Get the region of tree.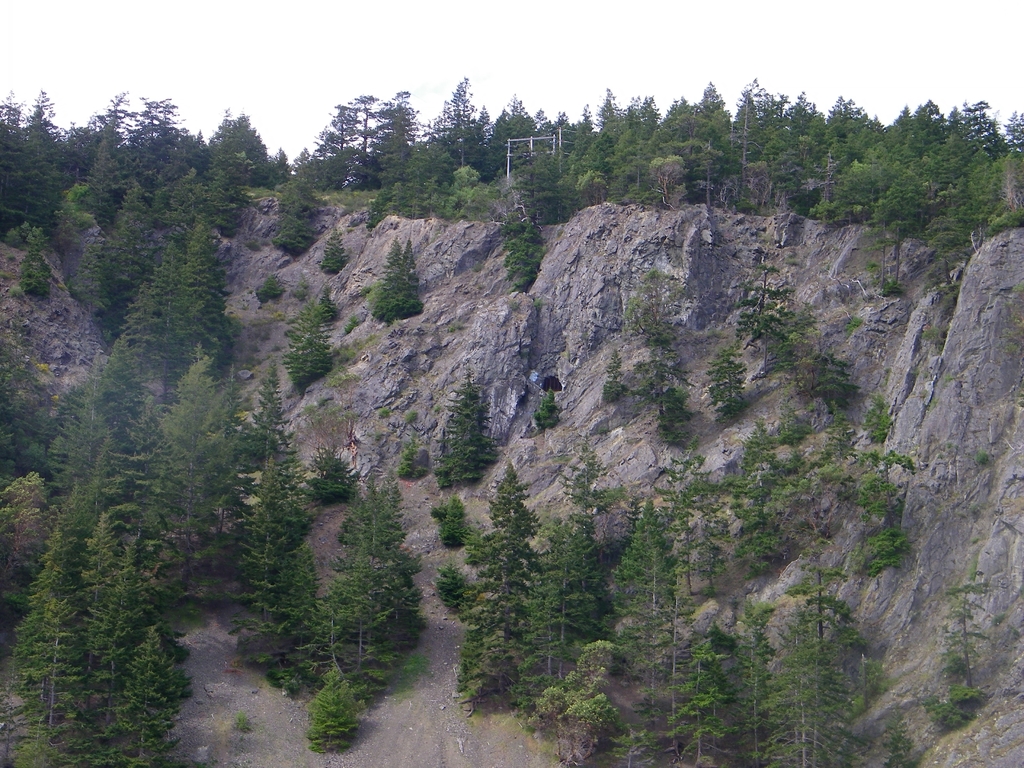
select_region(804, 352, 856, 422).
